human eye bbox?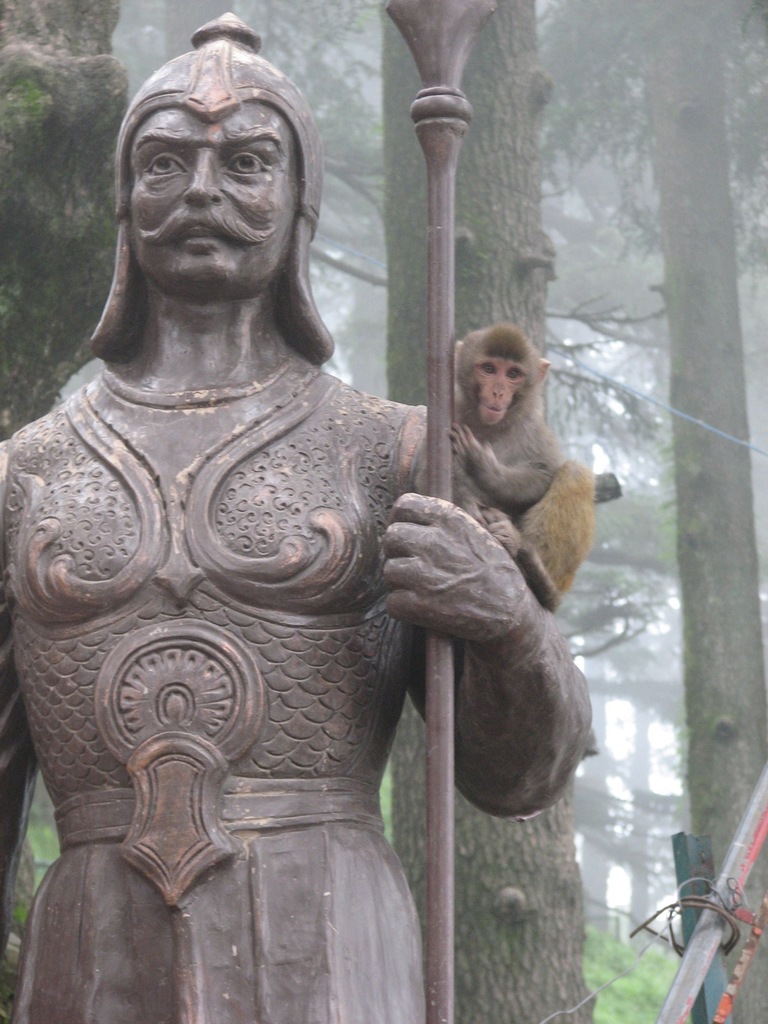
[left=227, top=147, right=278, bottom=188]
